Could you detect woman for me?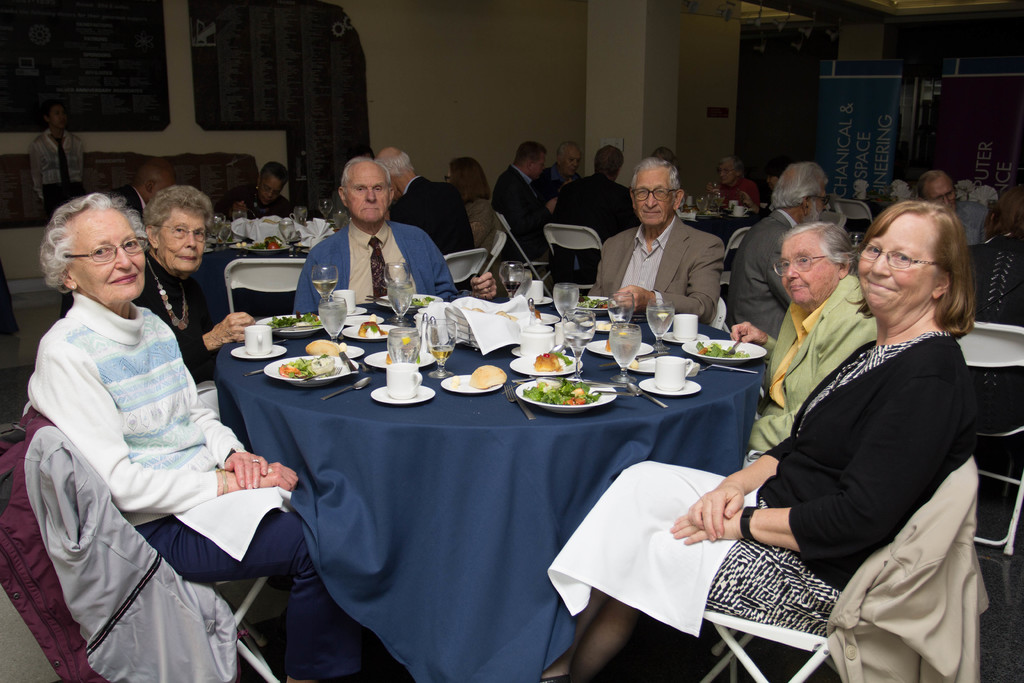
Detection result: <bbox>541, 201, 980, 682</bbox>.
